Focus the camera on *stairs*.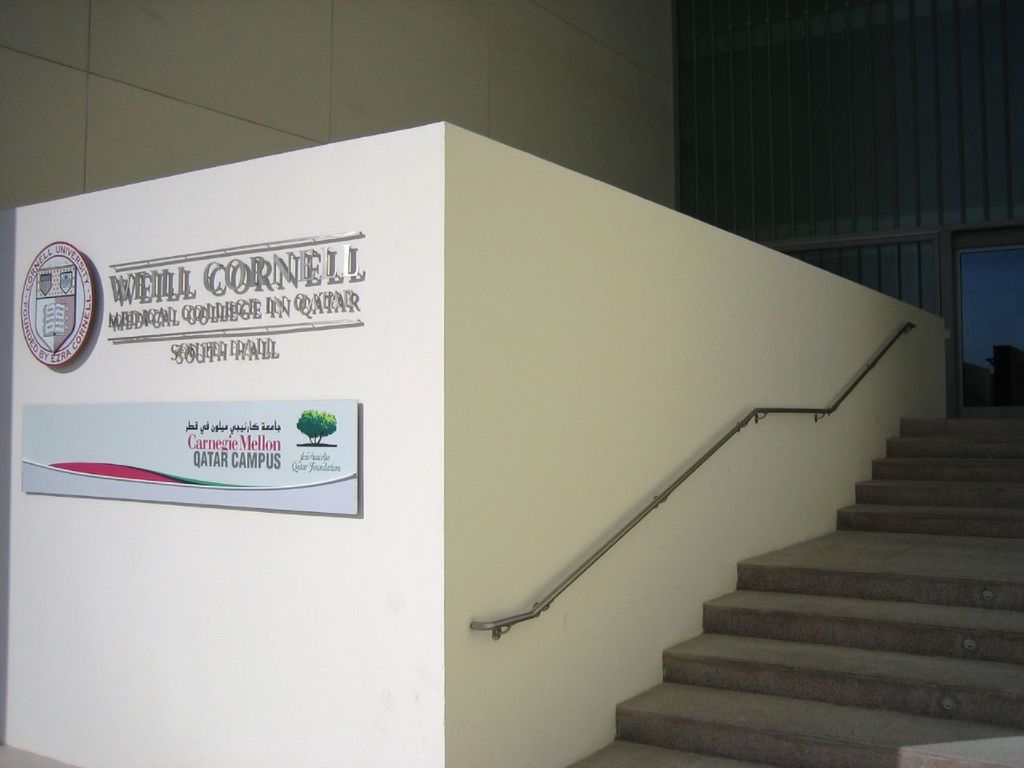
Focus region: [562,410,1023,767].
